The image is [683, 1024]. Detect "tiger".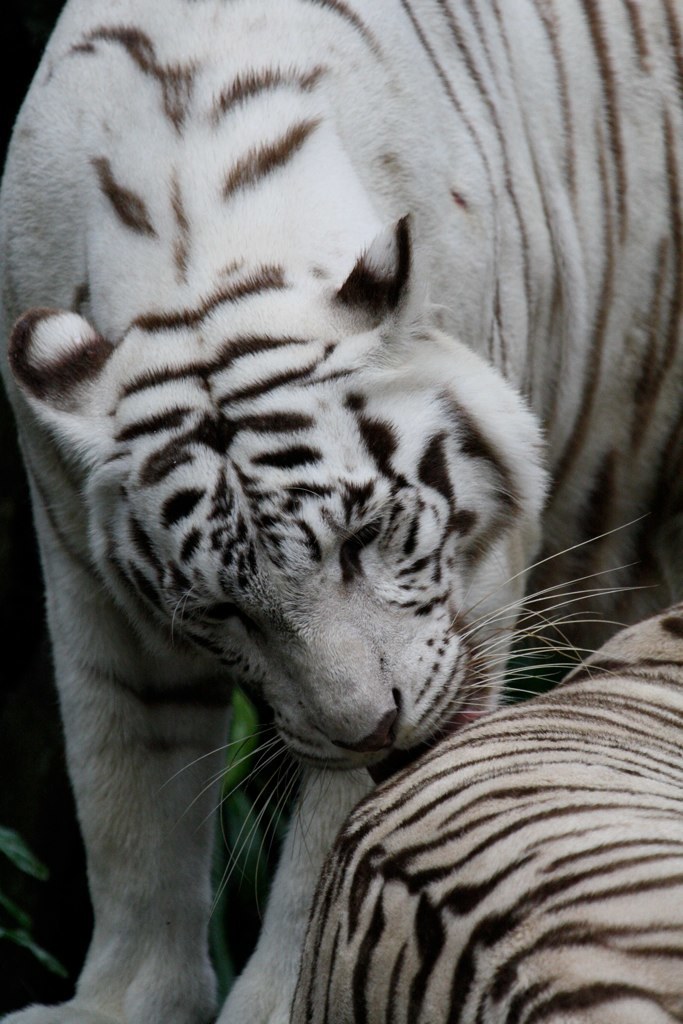
Detection: Rect(0, 0, 682, 1023).
